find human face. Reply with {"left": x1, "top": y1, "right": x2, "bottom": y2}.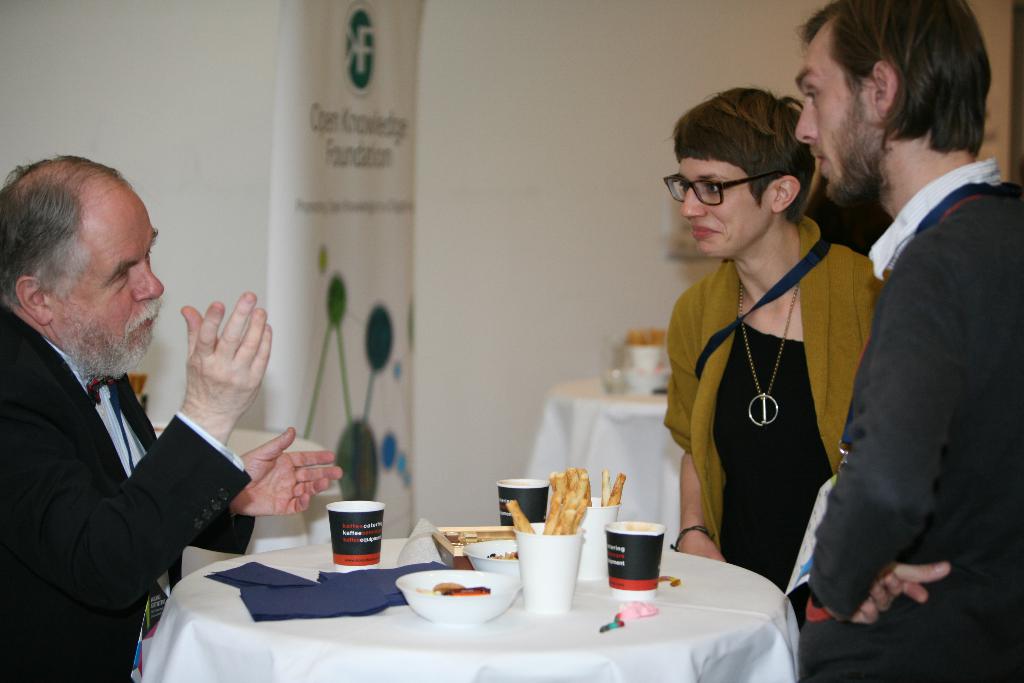
{"left": 680, "top": 143, "right": 775, "bottom": 259}.
